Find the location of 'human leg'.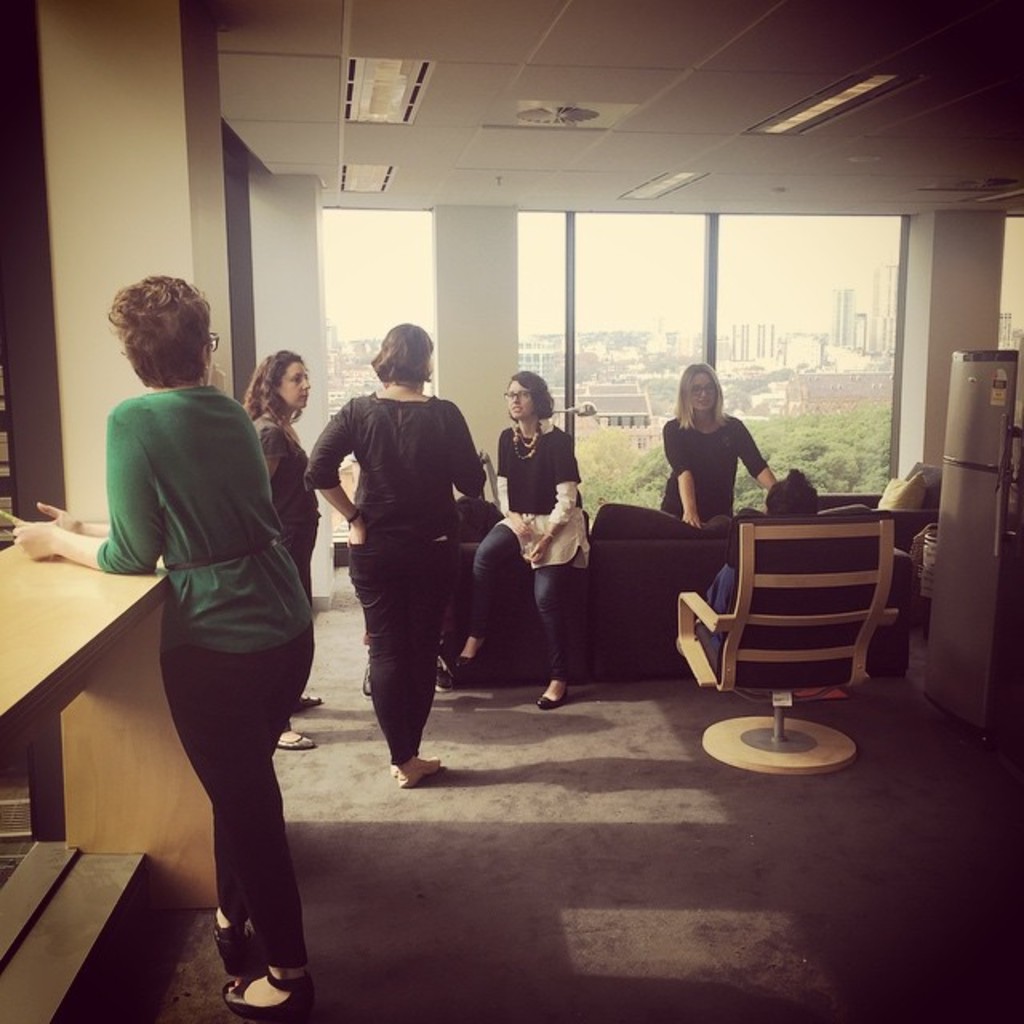
Location: (left=165, top=605, right=312, bottom=1021).
